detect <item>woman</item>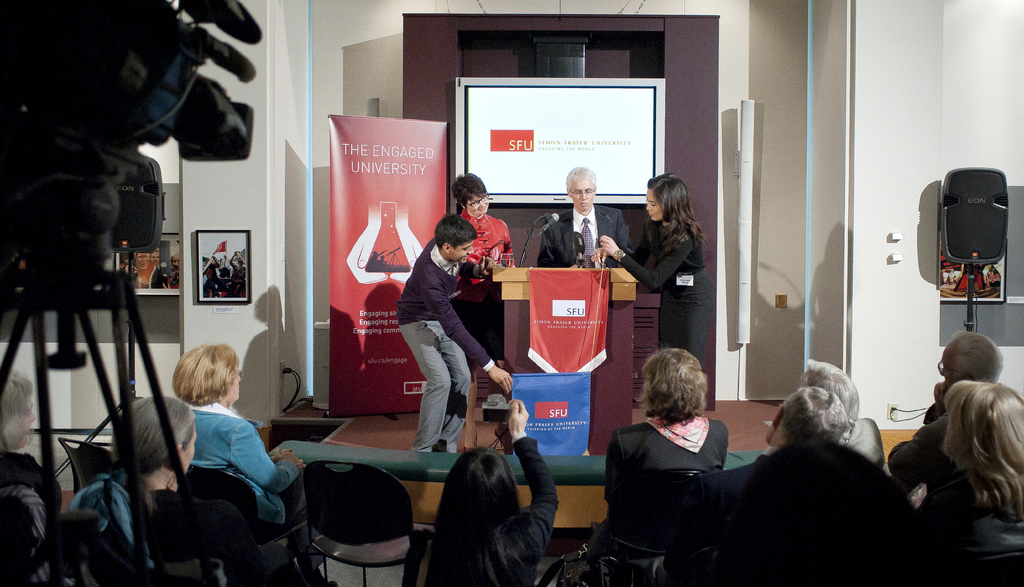
rect(169, 340, 339, 586)
